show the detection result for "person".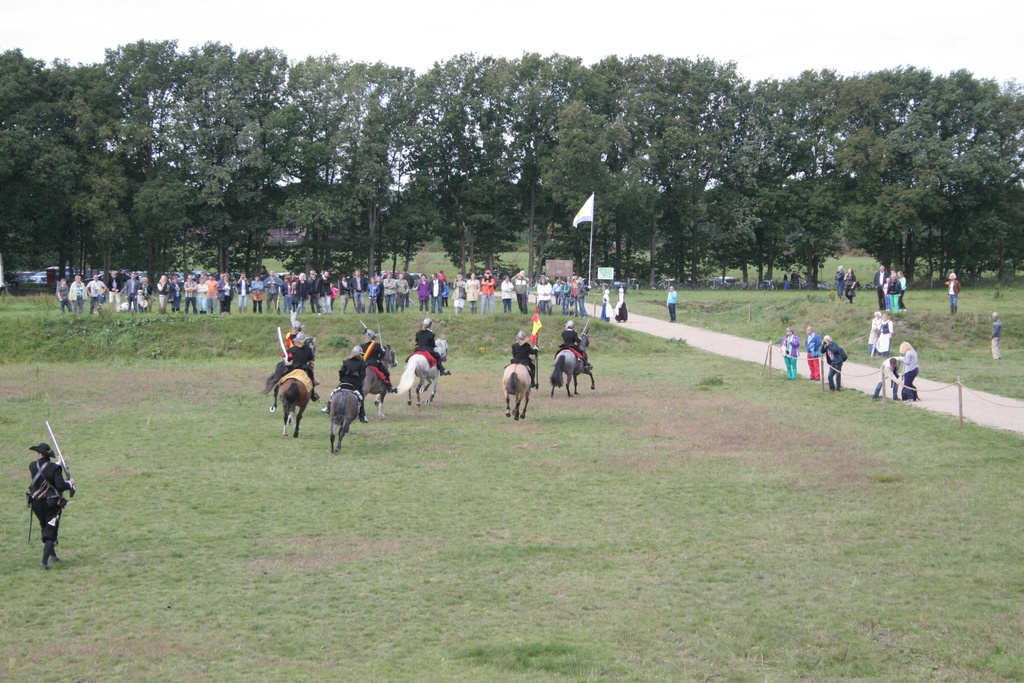
region(844, 268, 858, 300).
